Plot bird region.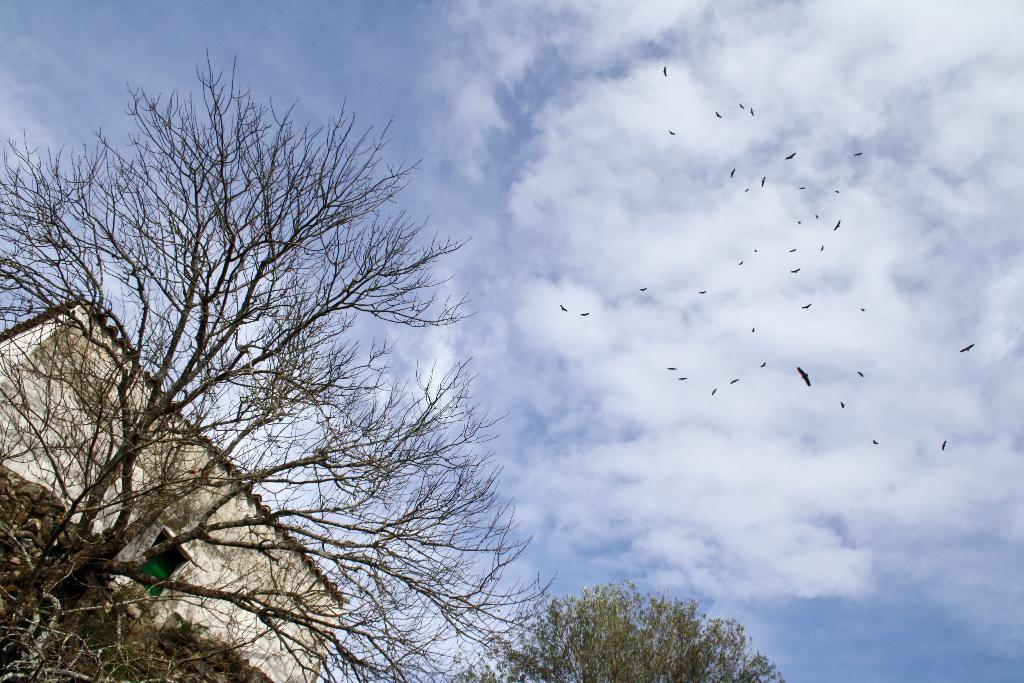
Plotted at [837,396,845,409].
